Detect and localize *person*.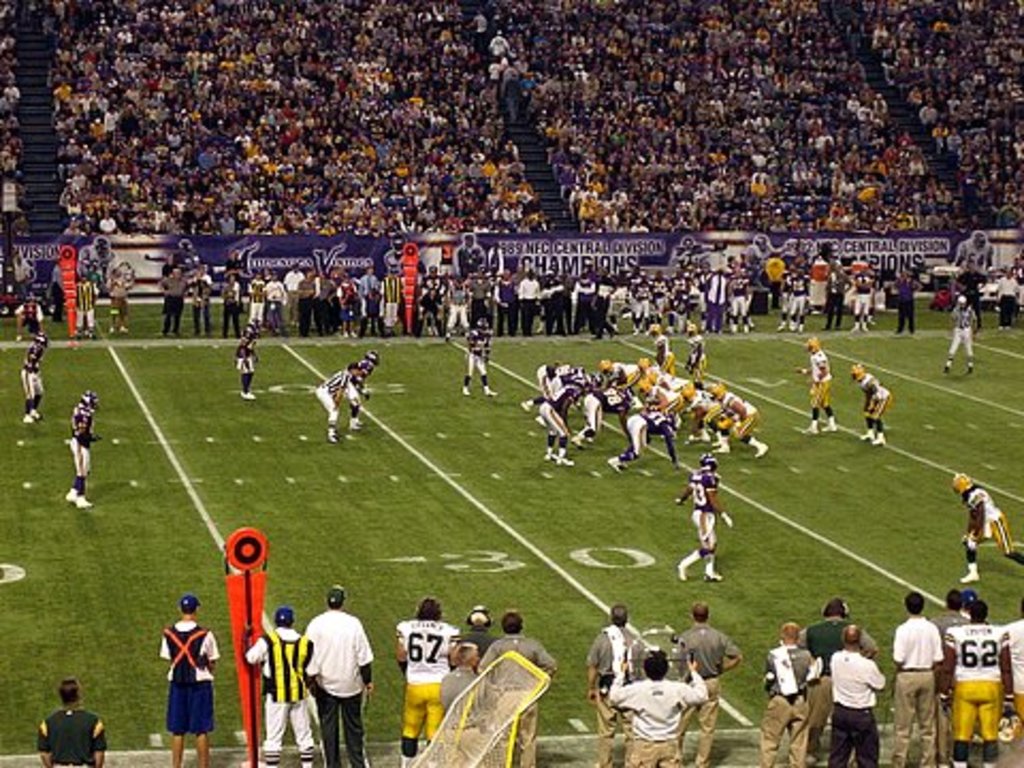
Localized at box(309, 361, 356, 442).
